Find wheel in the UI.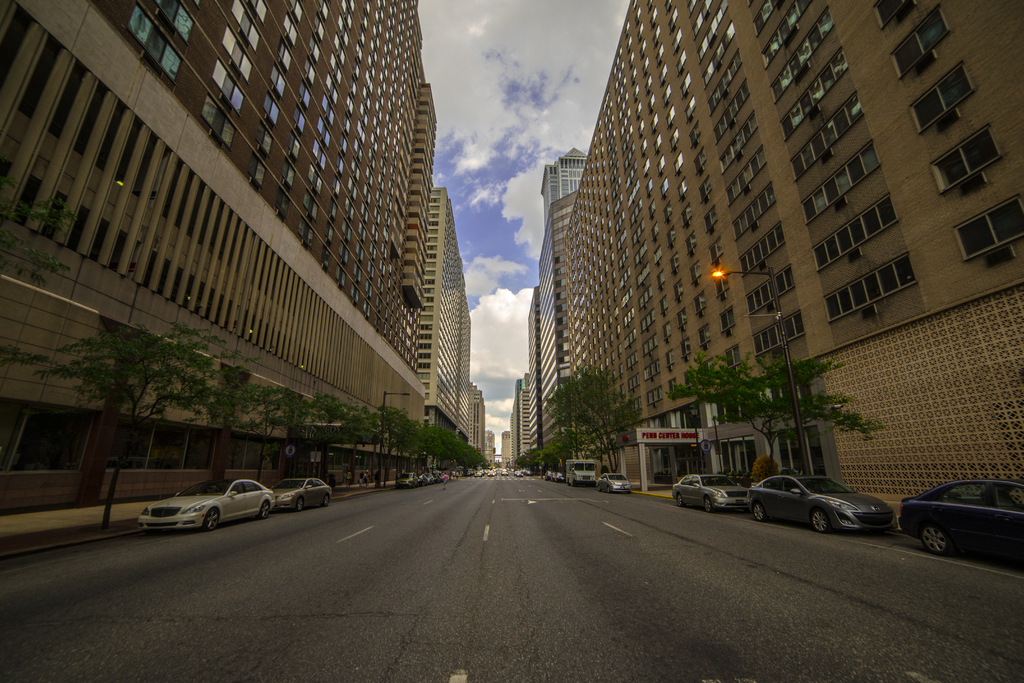
UI element at left=674, top=491, right=688, bottom=507.
